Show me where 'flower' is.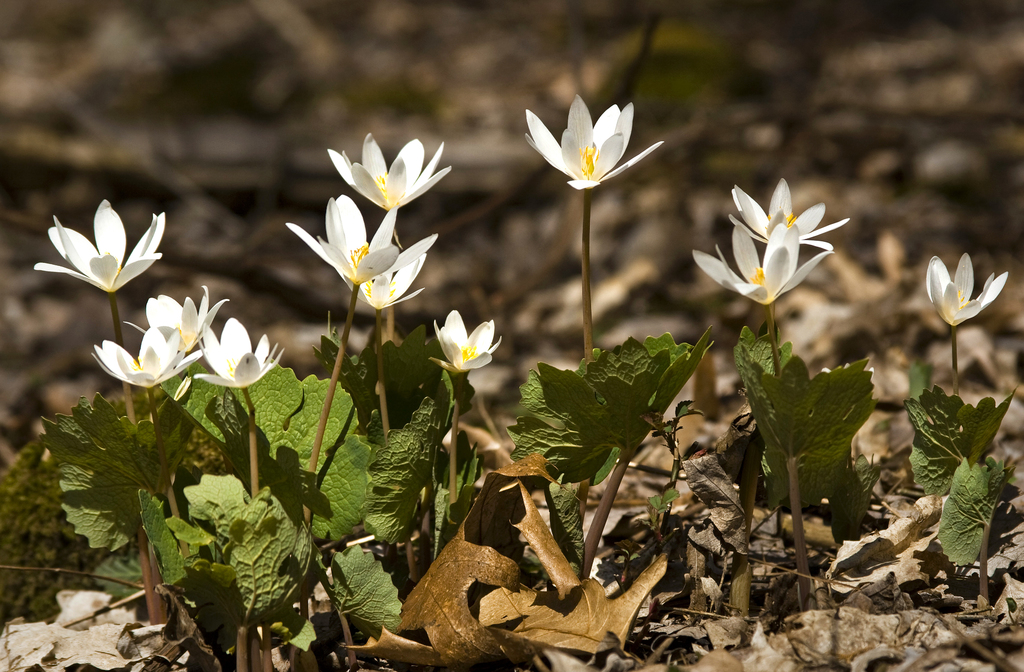
'flower' is at left=691, top=225, right=826, bottom=306.
